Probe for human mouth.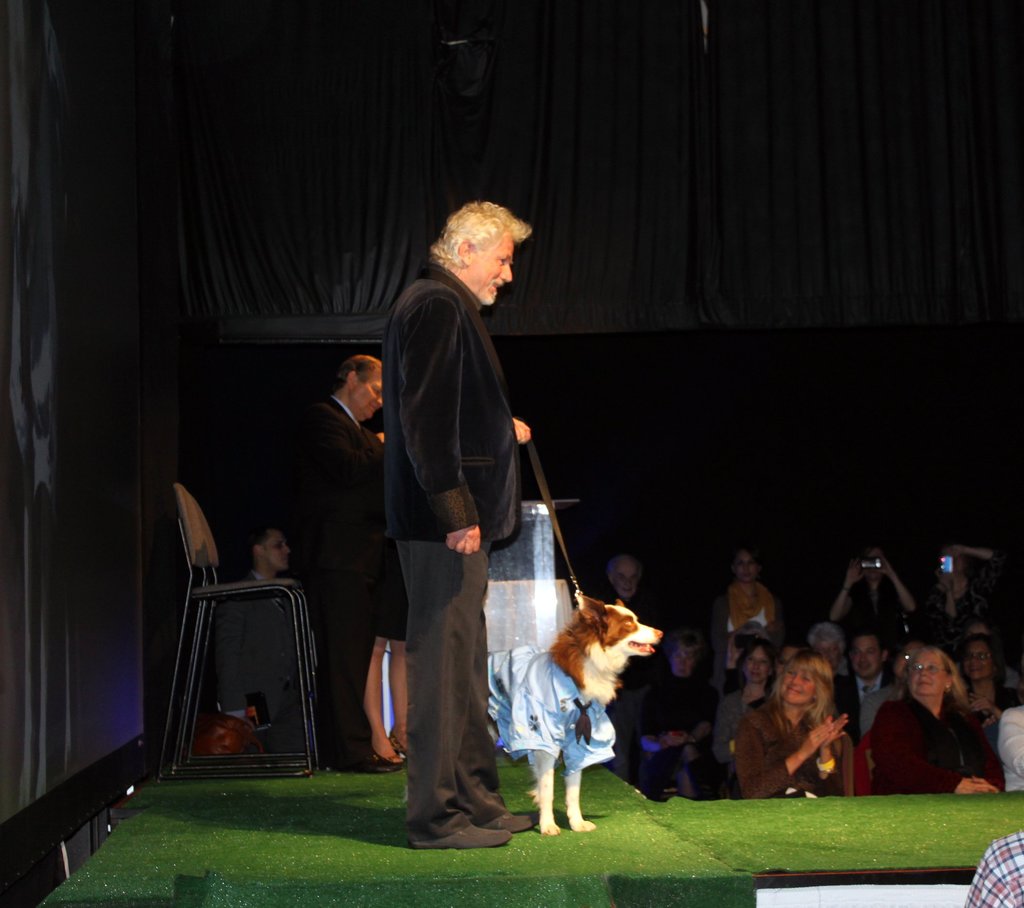
Probe result: {"x1": 916, "y1": 677, "x2": 938, "y2": 687}.
